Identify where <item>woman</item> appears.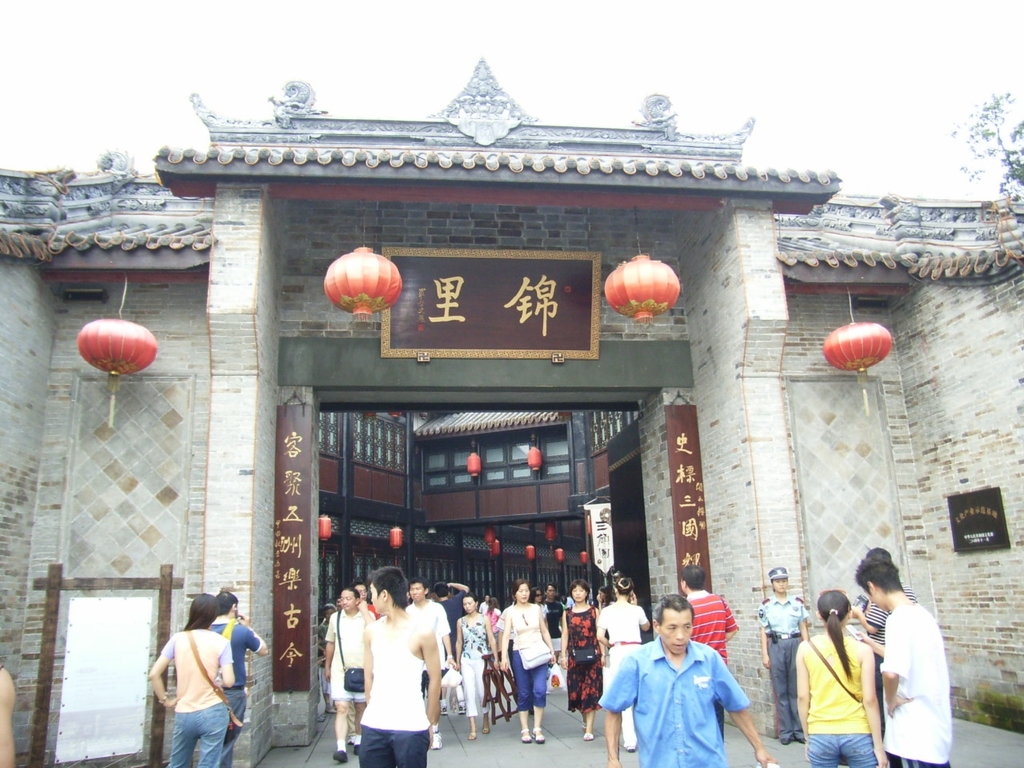
Appears at <bbox>149, 590, 258, 767</bbox>.
